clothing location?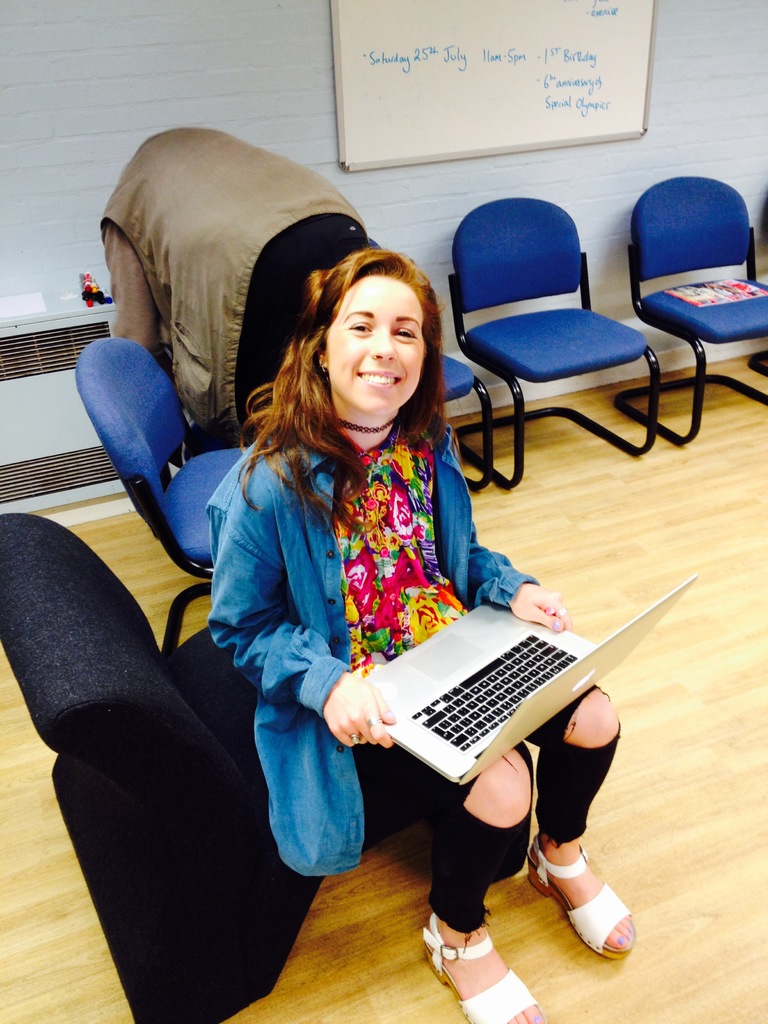
(209, 345, 652, 832)
